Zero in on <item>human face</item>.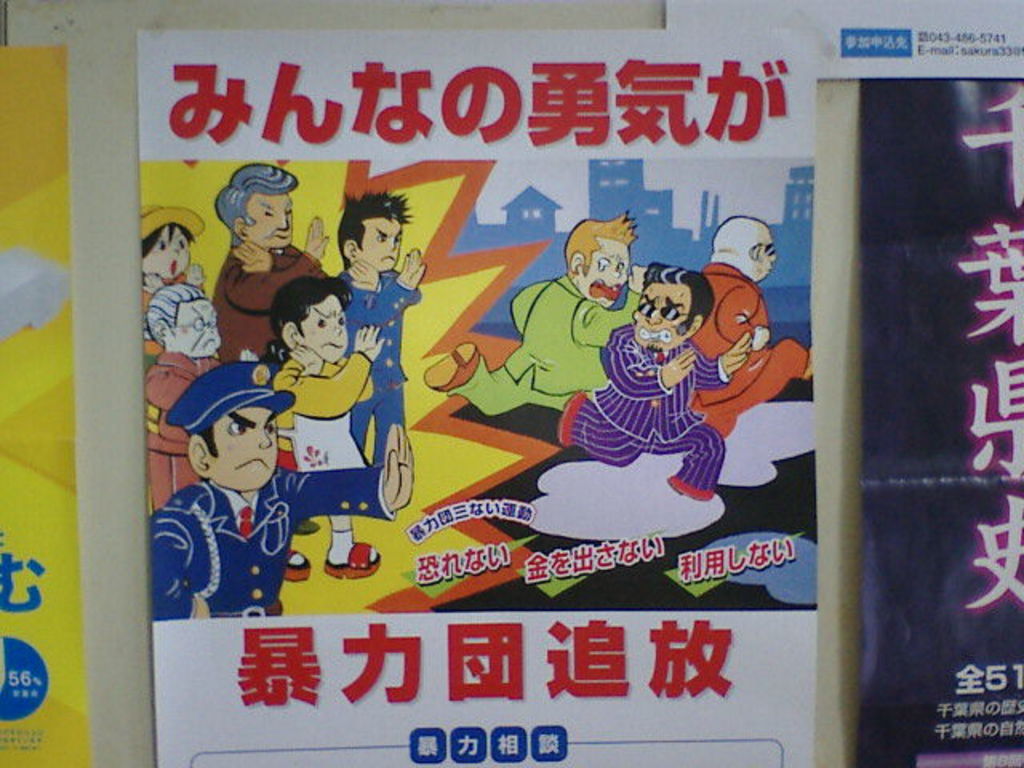
Zeroed in: x1=139 y1=211 x2=190 y2=285.
